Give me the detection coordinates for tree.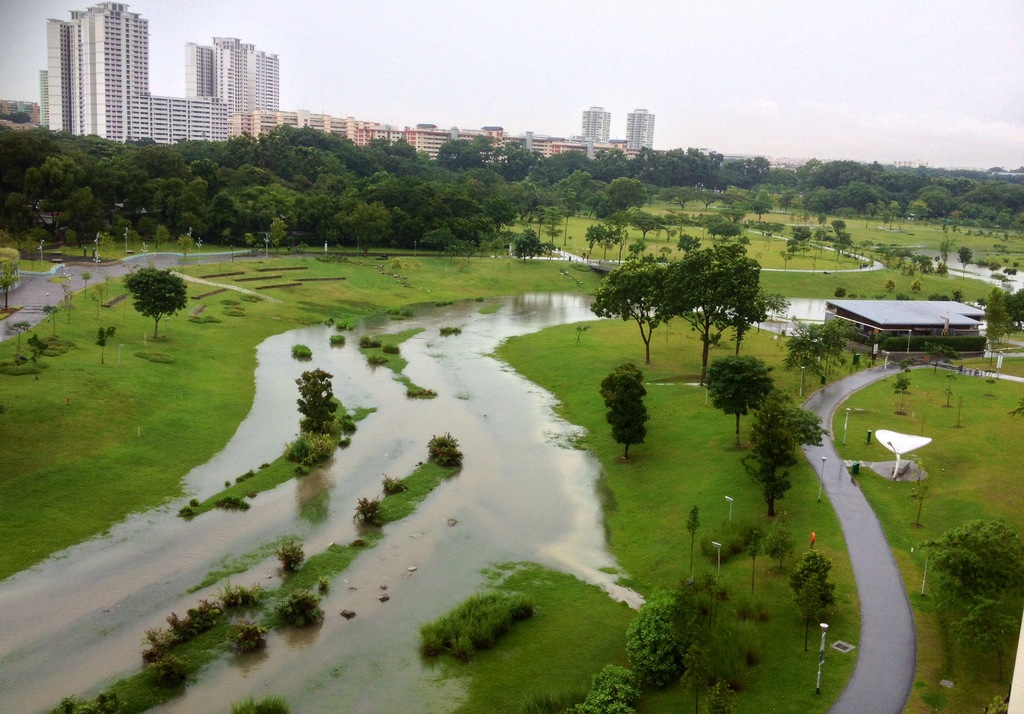
crop(953, 247, 974, 277).
